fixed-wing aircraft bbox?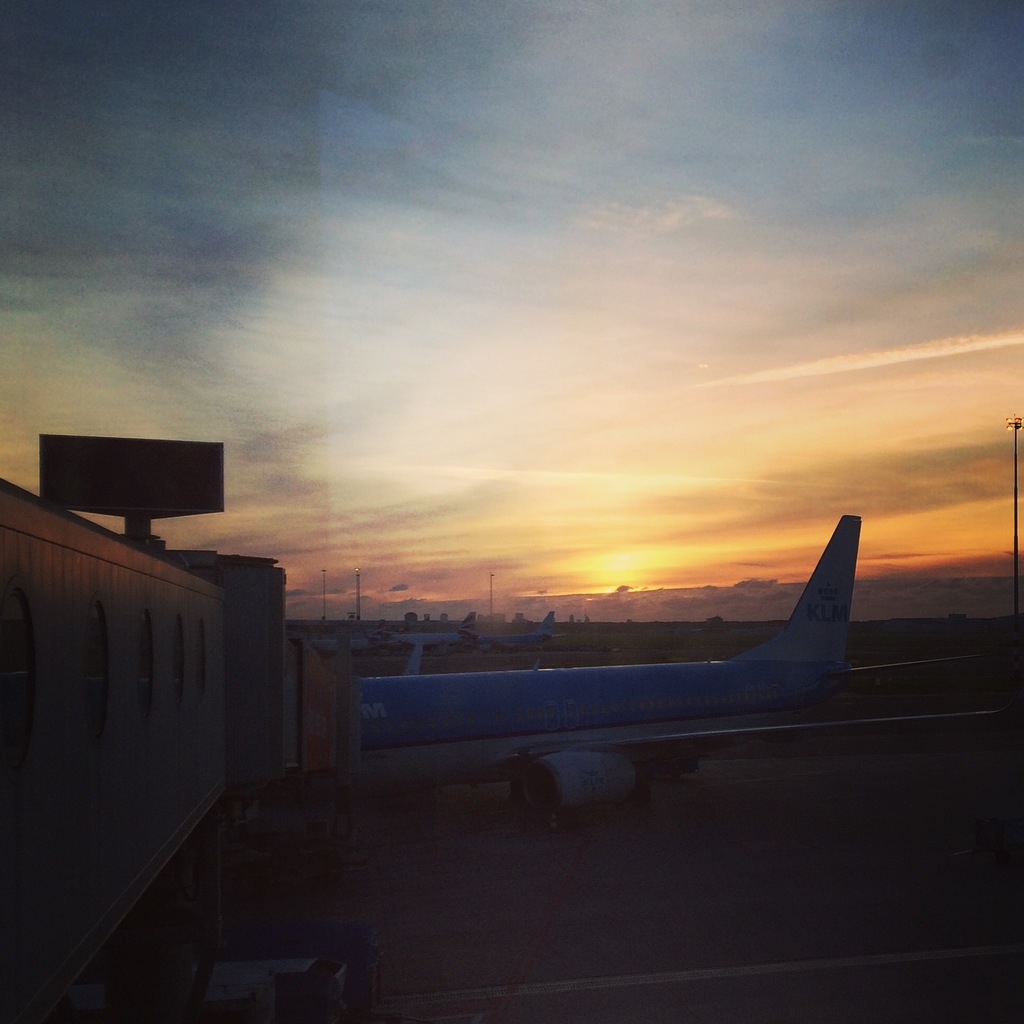
(x1=287, y1=612, x2=380, y2=657)
